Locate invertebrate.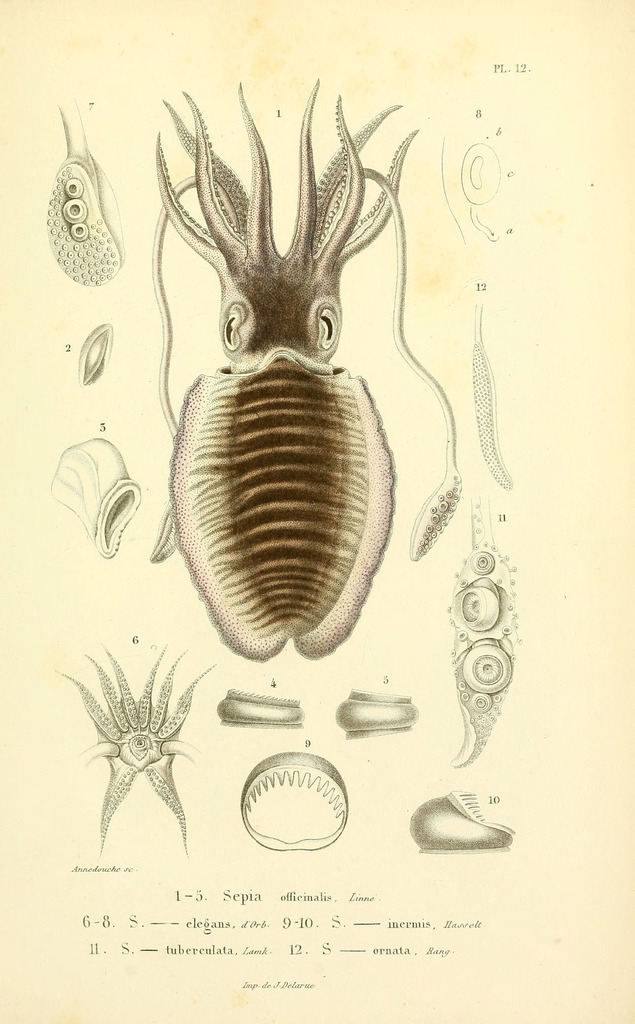
Bounding box: 83:325:109:391.
